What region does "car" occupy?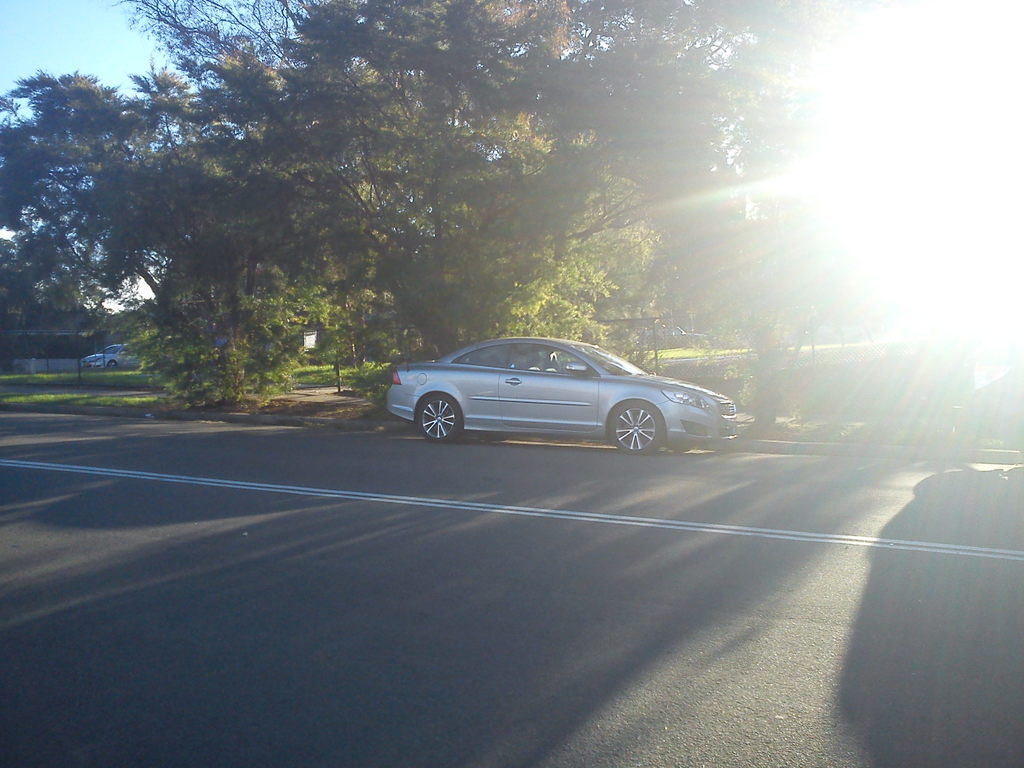
383, 336, 737, 454.
